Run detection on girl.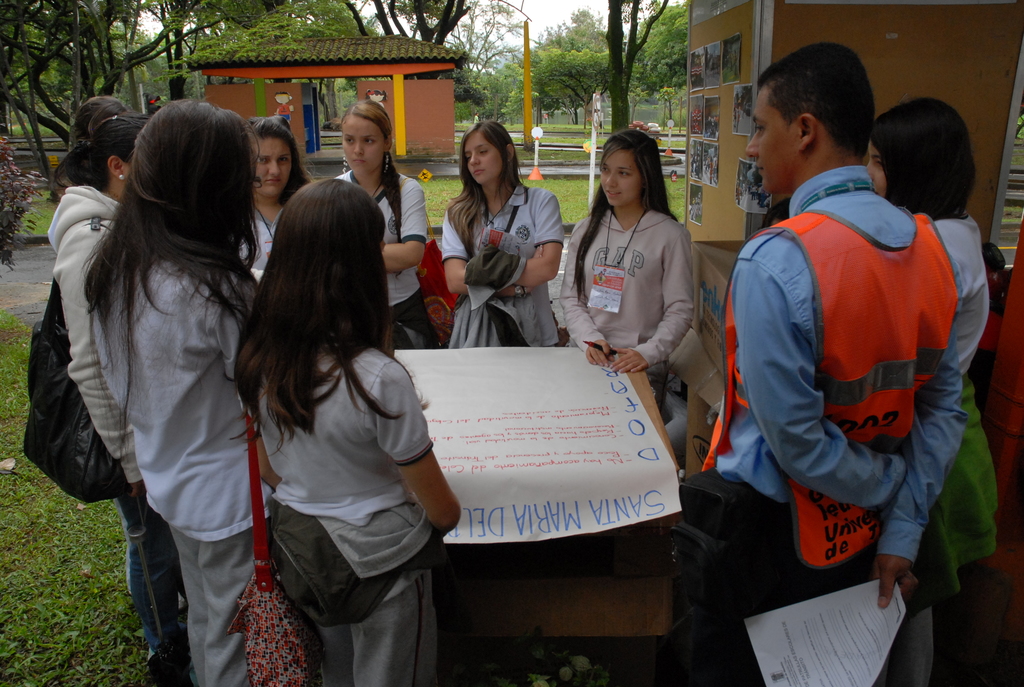
Result: detection(866, 93, 976, 677).
